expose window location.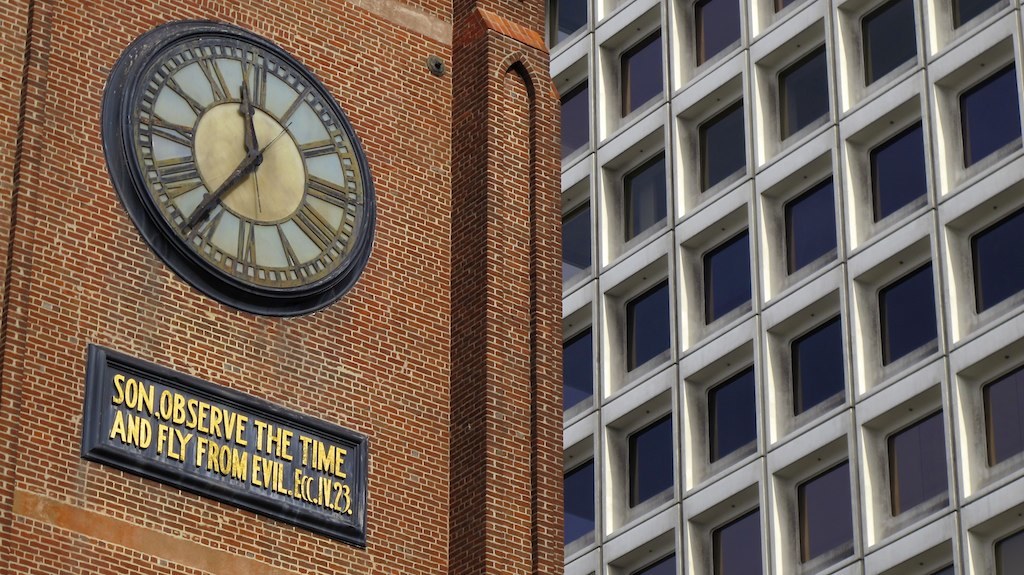
Exposed at bbox=(566, 447, 595, 554).
